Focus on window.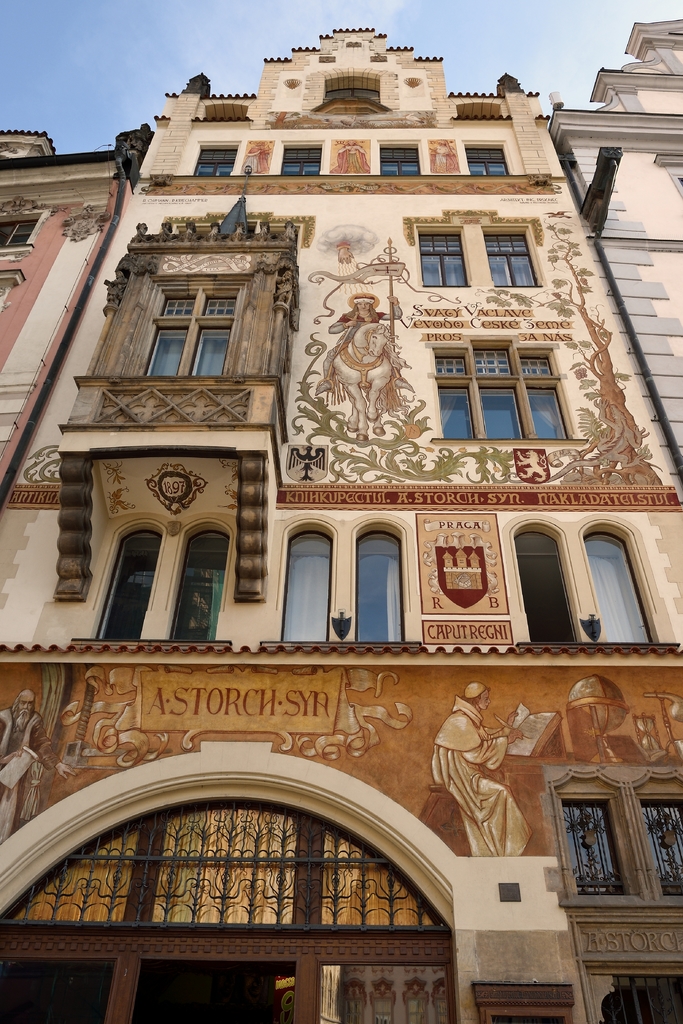
Focused at box=[193, 140, 239, 173].
